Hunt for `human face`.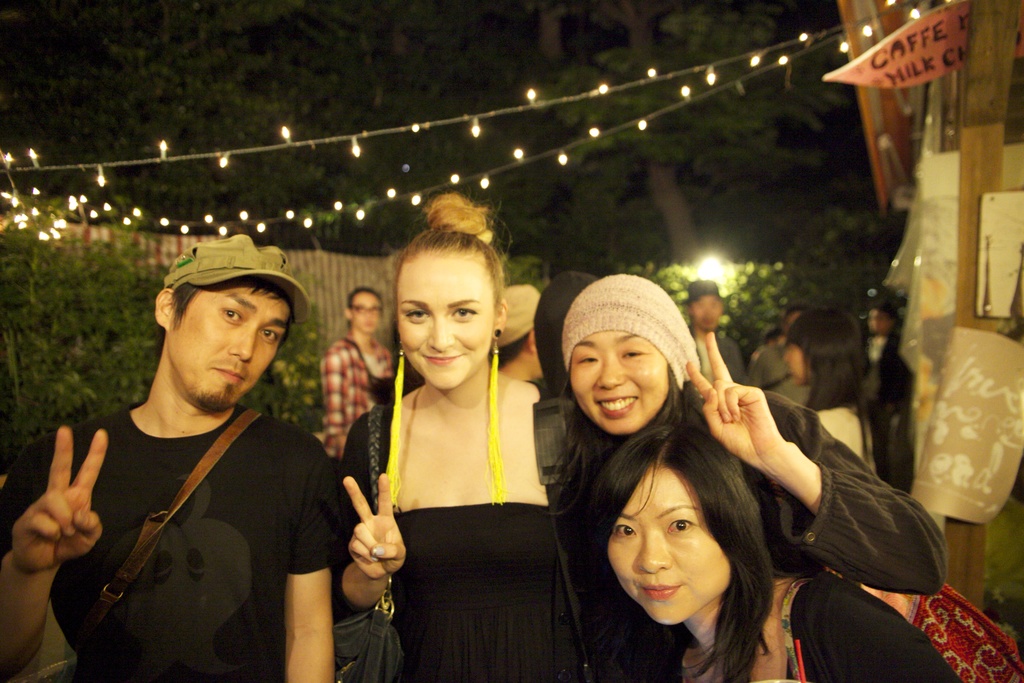
Hunted down at (564,328,666,433).
